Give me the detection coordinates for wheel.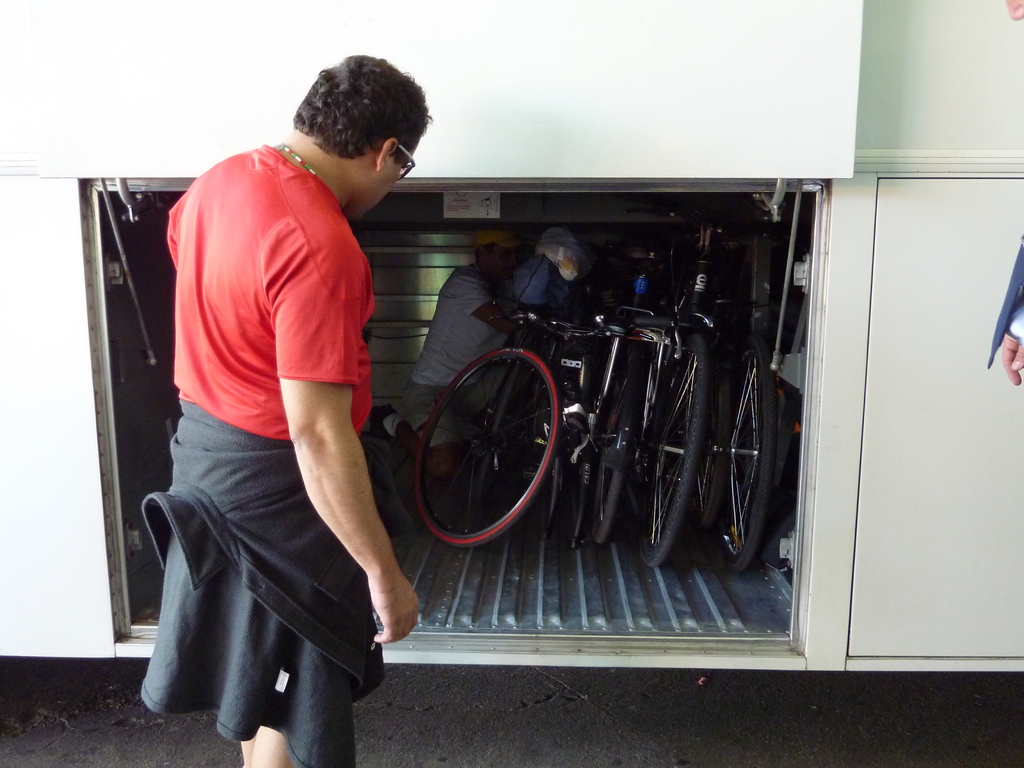
l=637, t=335, r=712, b=568.
